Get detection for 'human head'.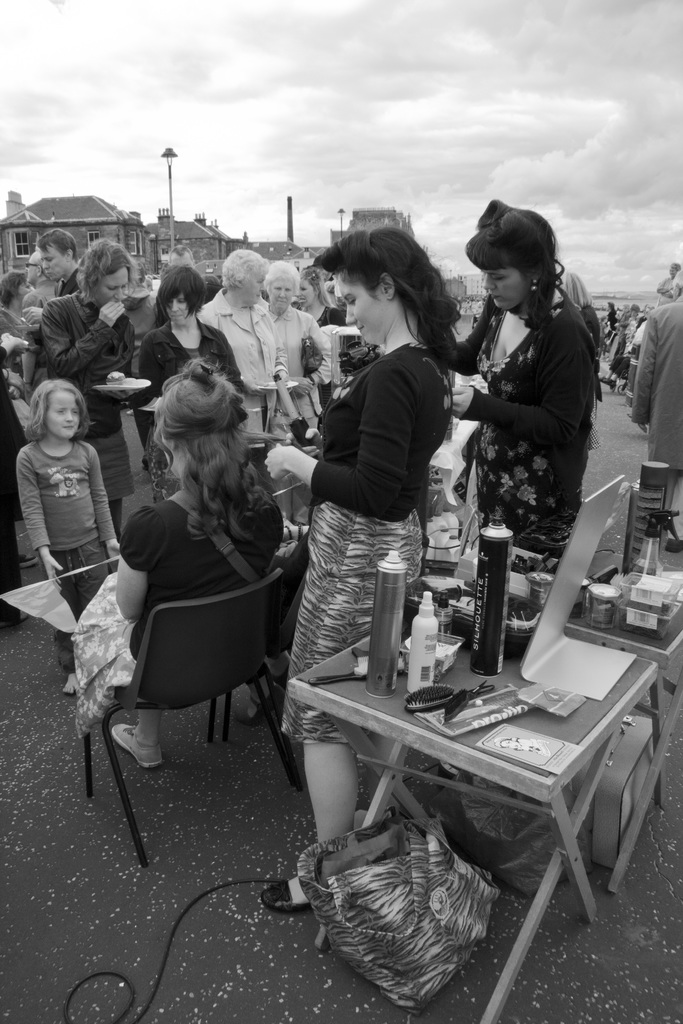
Detection: 24 252 43 278.
